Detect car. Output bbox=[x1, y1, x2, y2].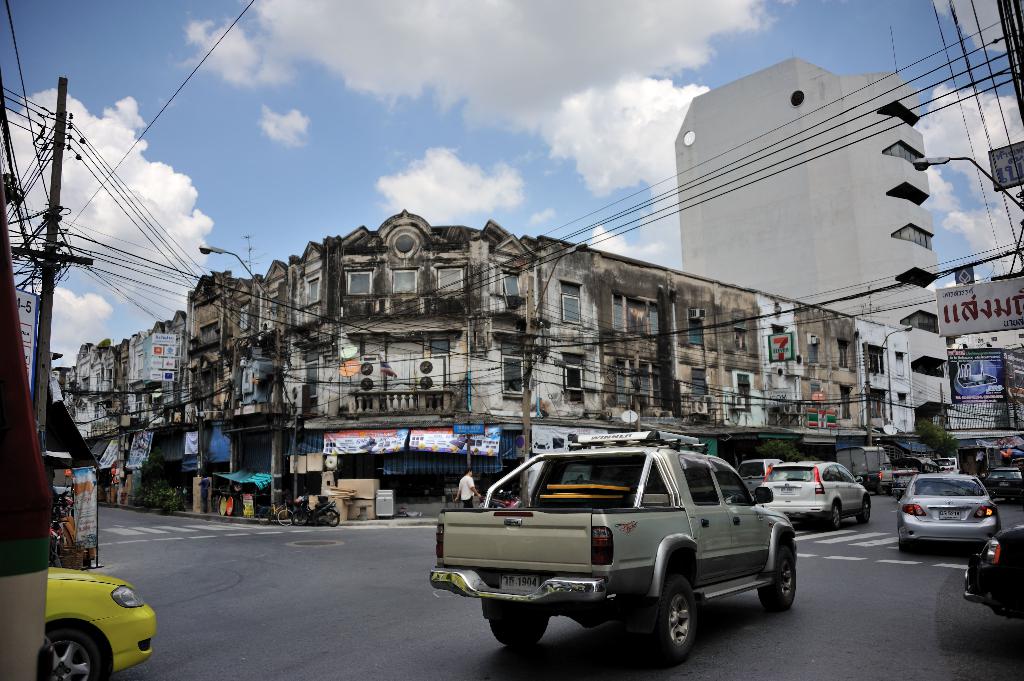
bbox=[740, 460, 777, 492].
